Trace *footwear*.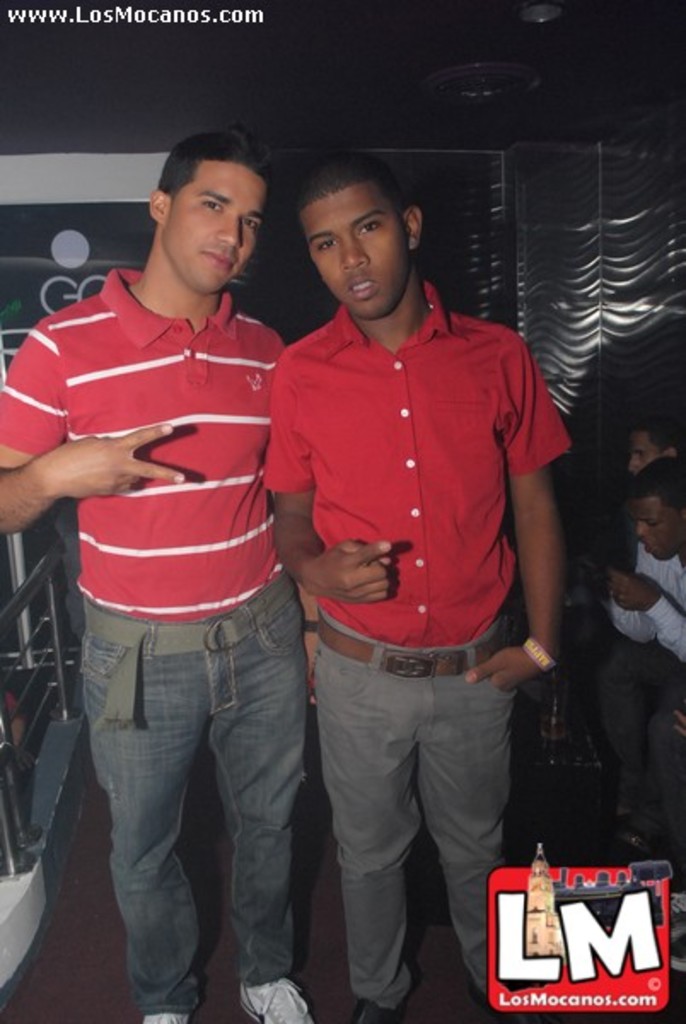
Traced to box=[229, 947, 309, 1012].
